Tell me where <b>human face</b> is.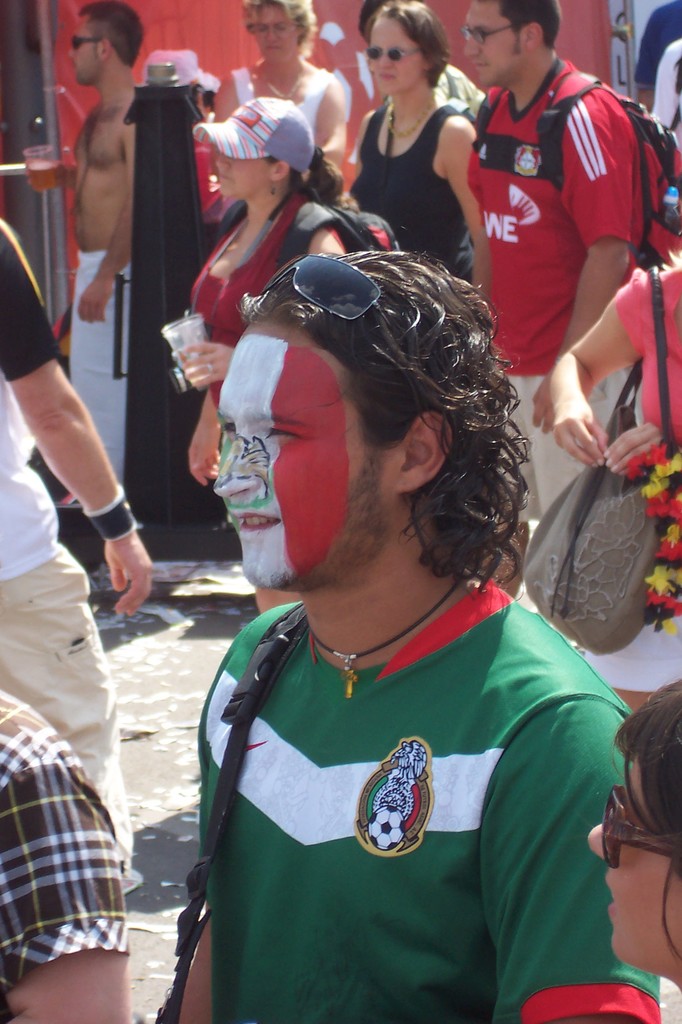
<b>human face</b> is at 208:316:393:600.
